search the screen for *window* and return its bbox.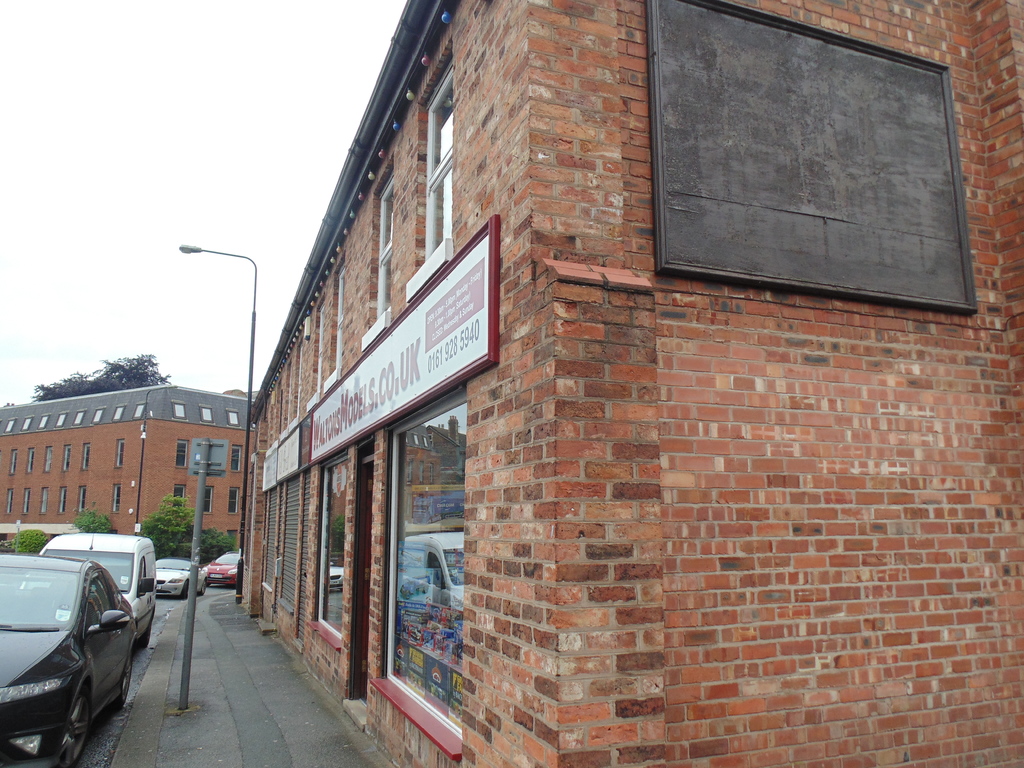
Found: detection(202, 484, 213, 515).
